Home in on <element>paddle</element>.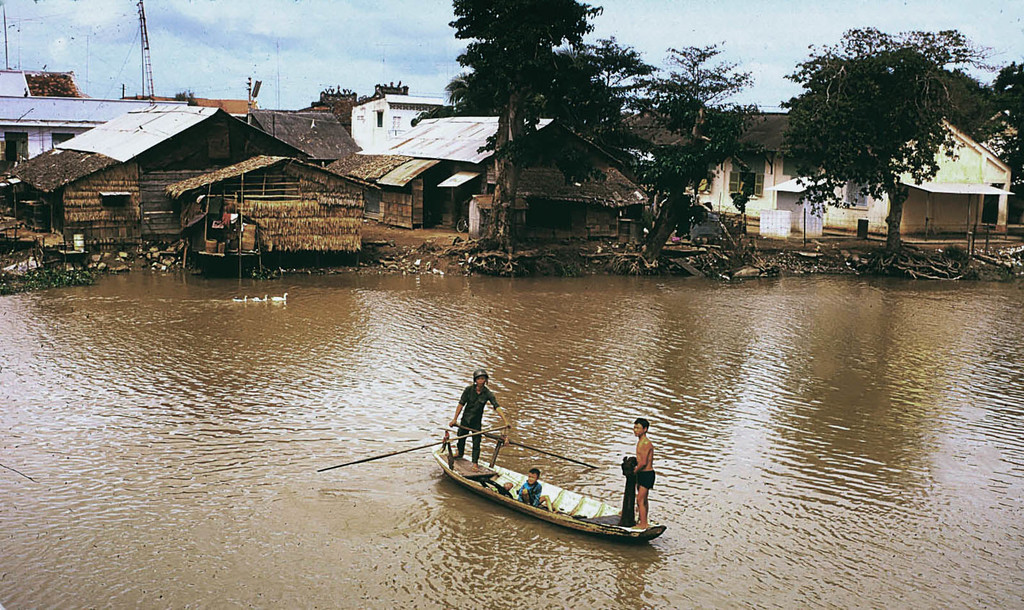
Homed in at locate(456, 423, 595, 469).
